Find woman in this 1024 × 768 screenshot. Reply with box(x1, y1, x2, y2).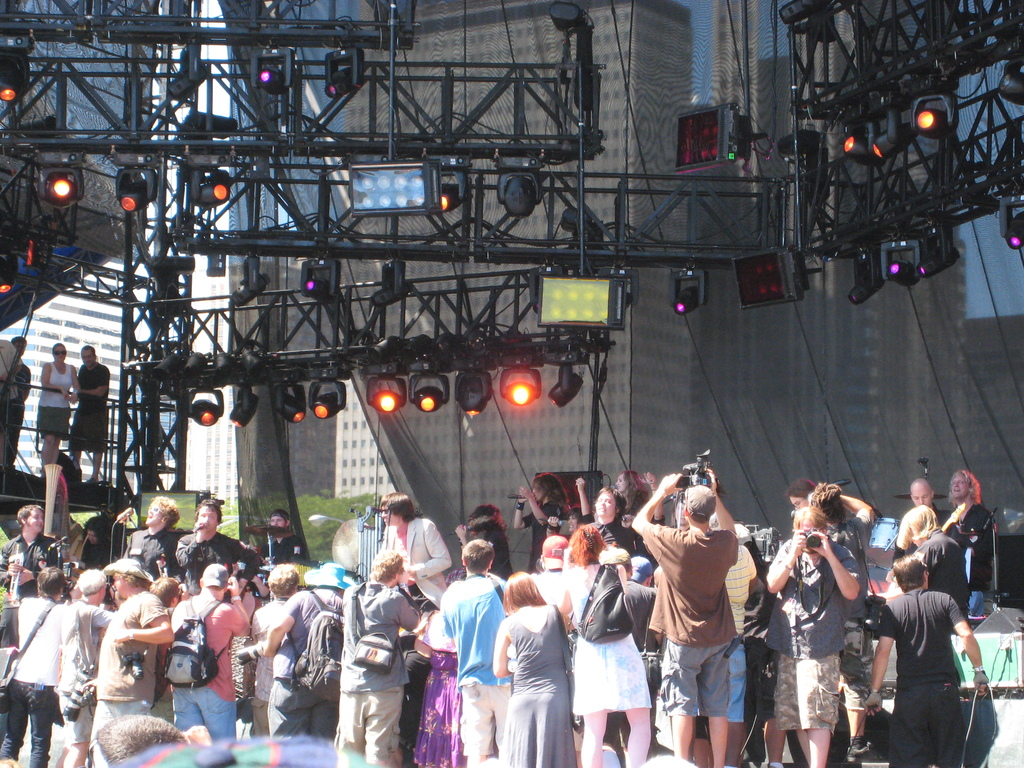
box(37, 343, 81, 481).
